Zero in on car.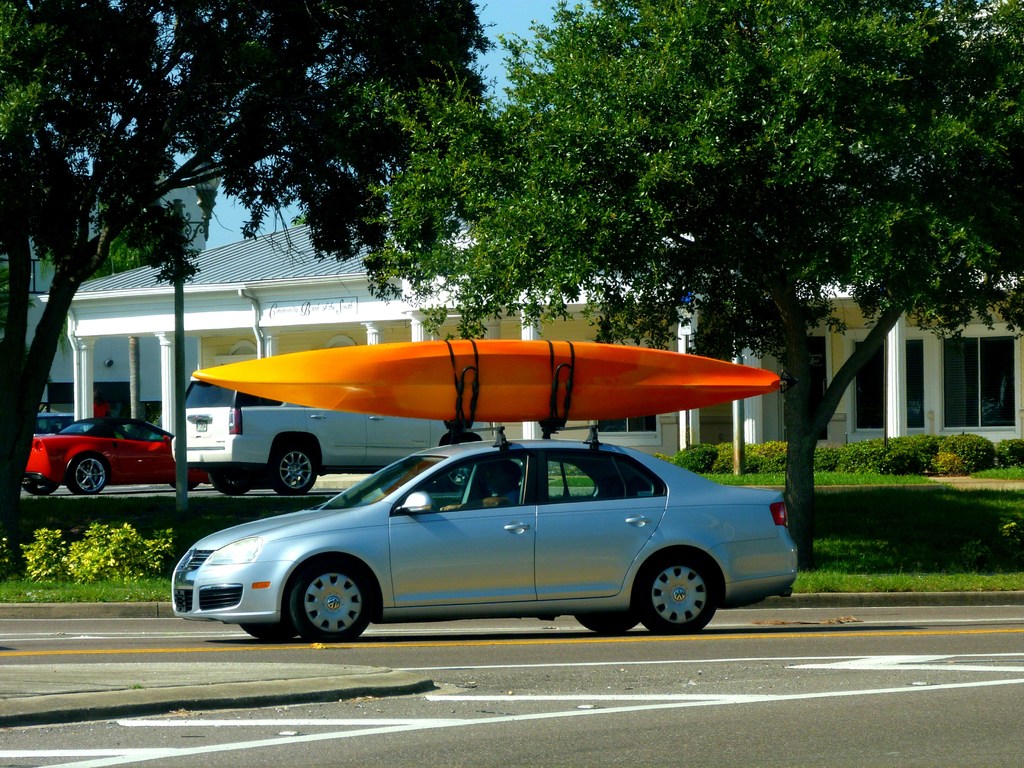
Zeroed in: 22:419:213:498.
